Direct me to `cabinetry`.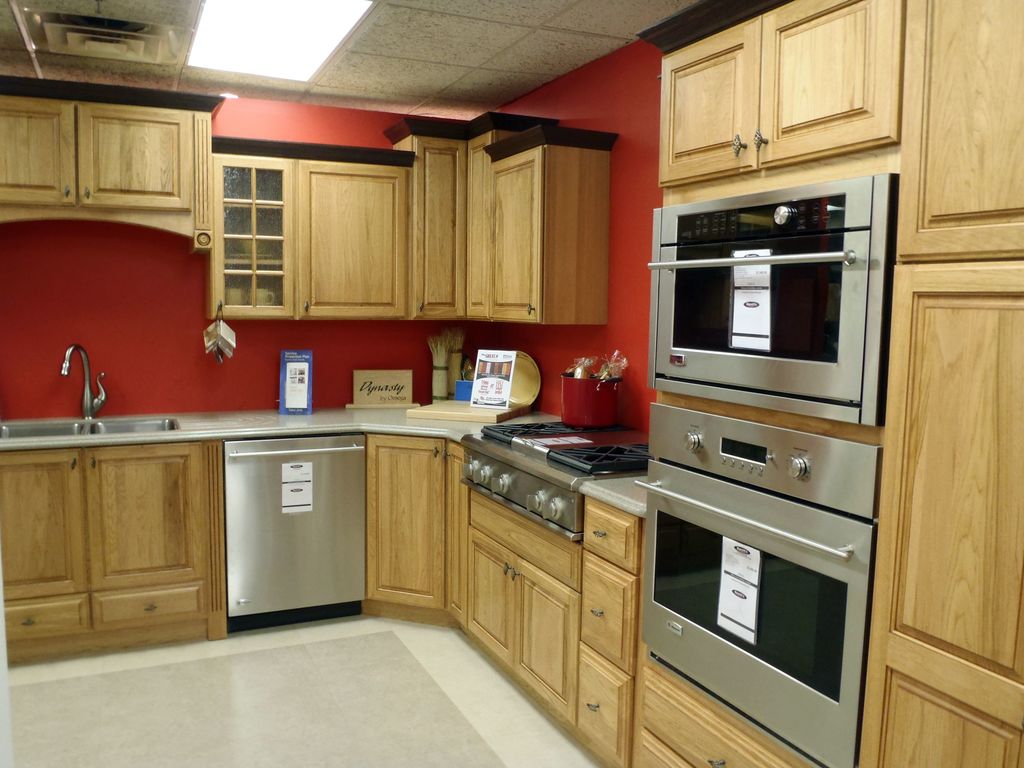
Direction: 0:437:202:648.
